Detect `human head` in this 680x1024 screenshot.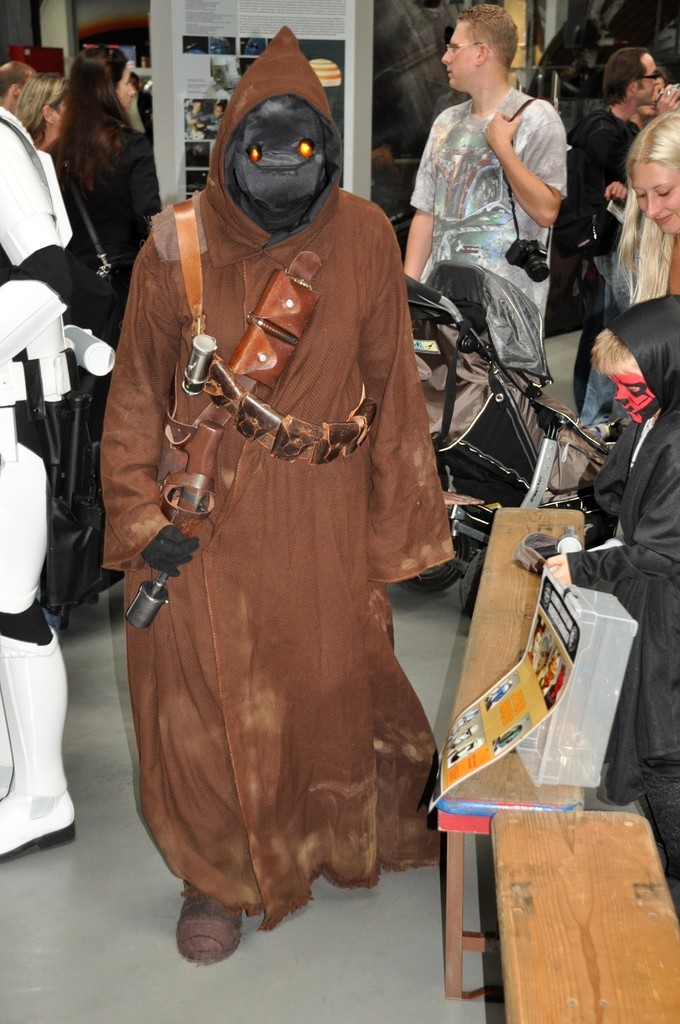
Detection: {"x1": 0, "y1": 56, "x2": 47, "y2": 111}.
